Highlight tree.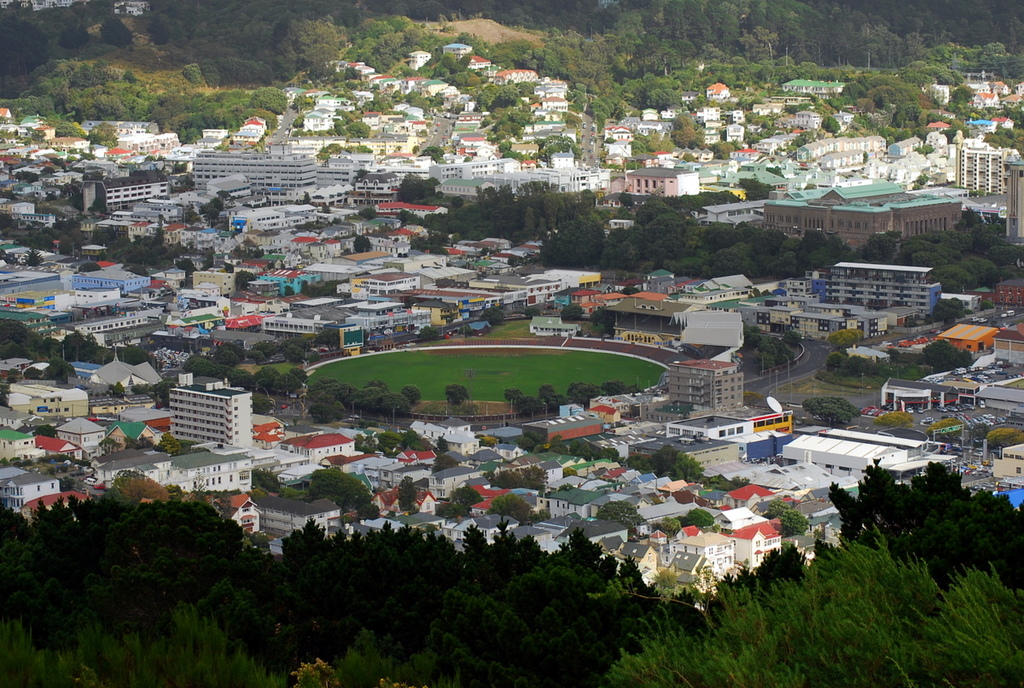
Highlighted region: <bbox>276, 376, 301, 399</bbox>.
